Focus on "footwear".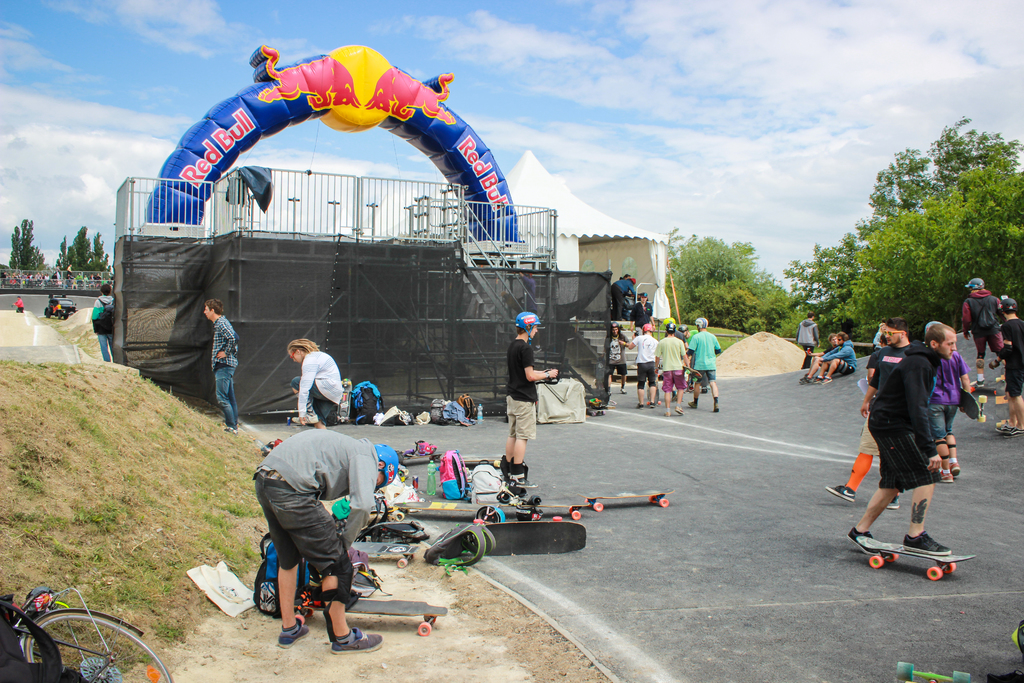
Focused at 620/388/630/394.
